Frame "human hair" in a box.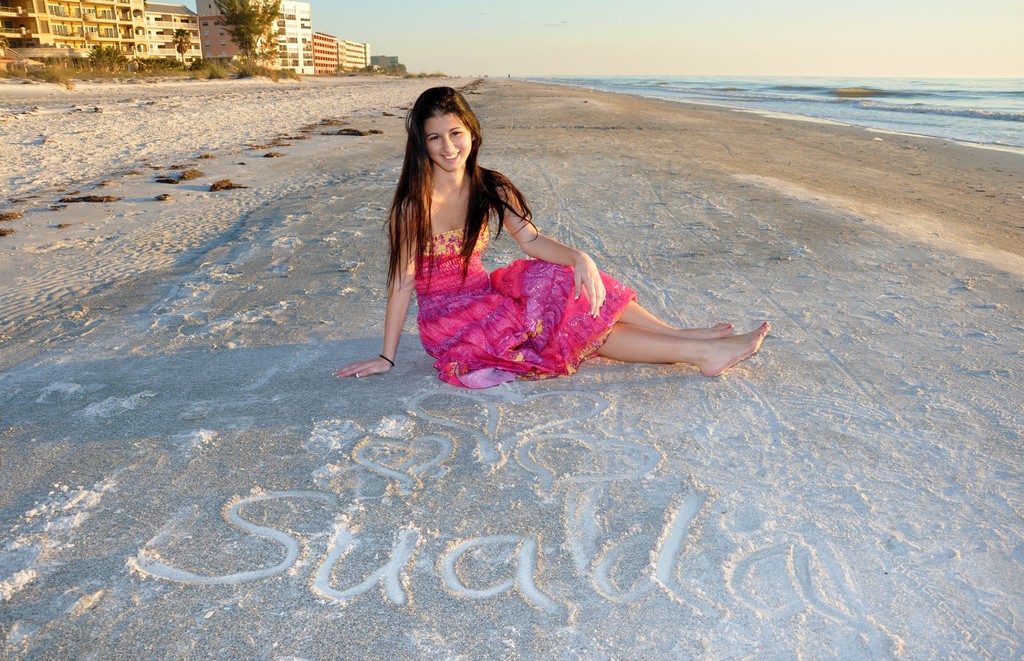
x1=383, y1=81, x2=497, y2=296.
